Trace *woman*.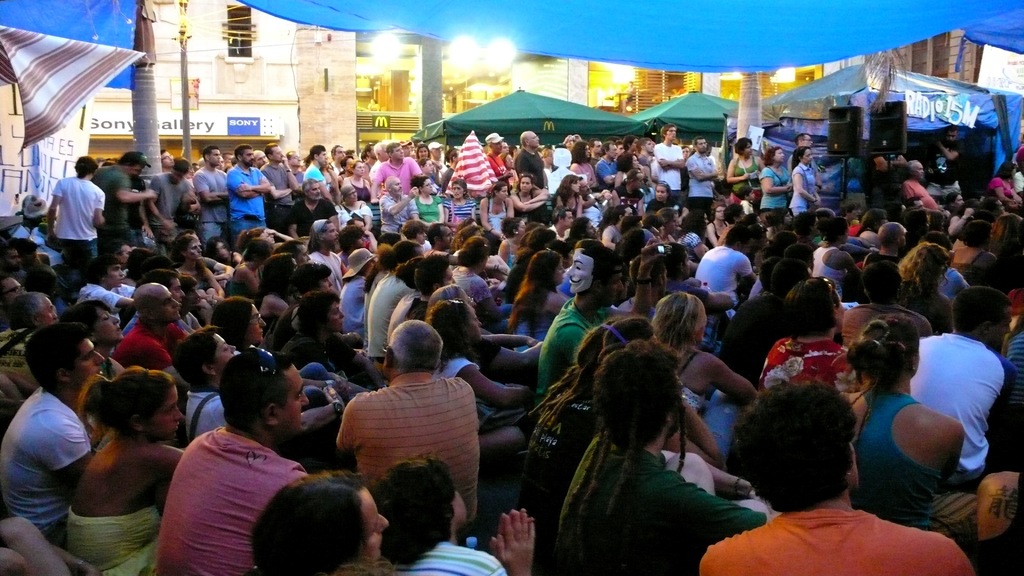
Traced to bbox=[184, 330, 239, 448].
